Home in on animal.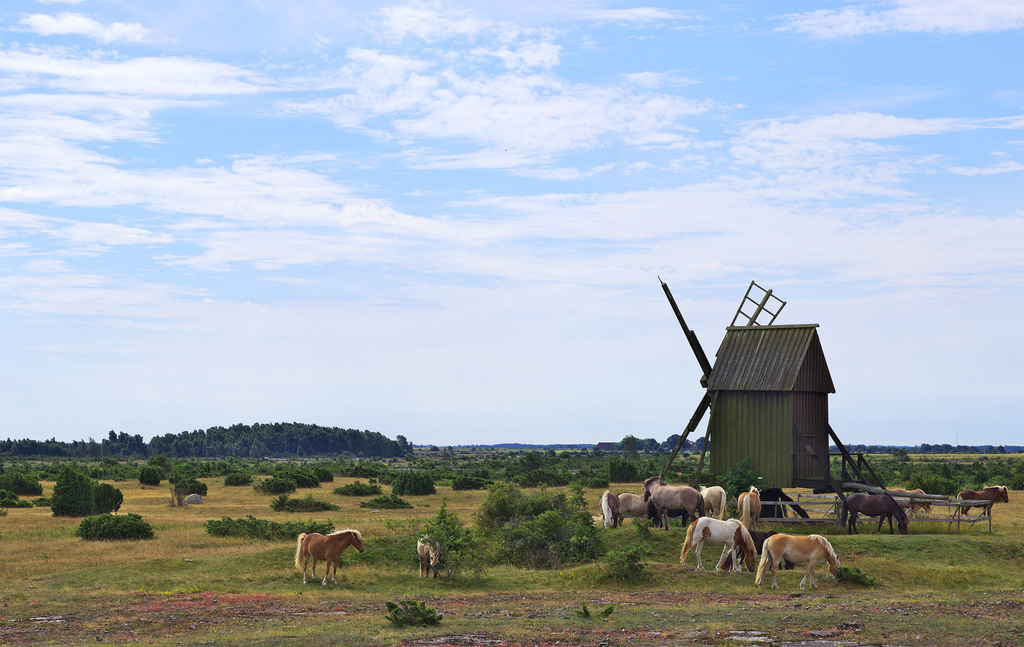
Homed in at <box>882,490,934,518</box>.
